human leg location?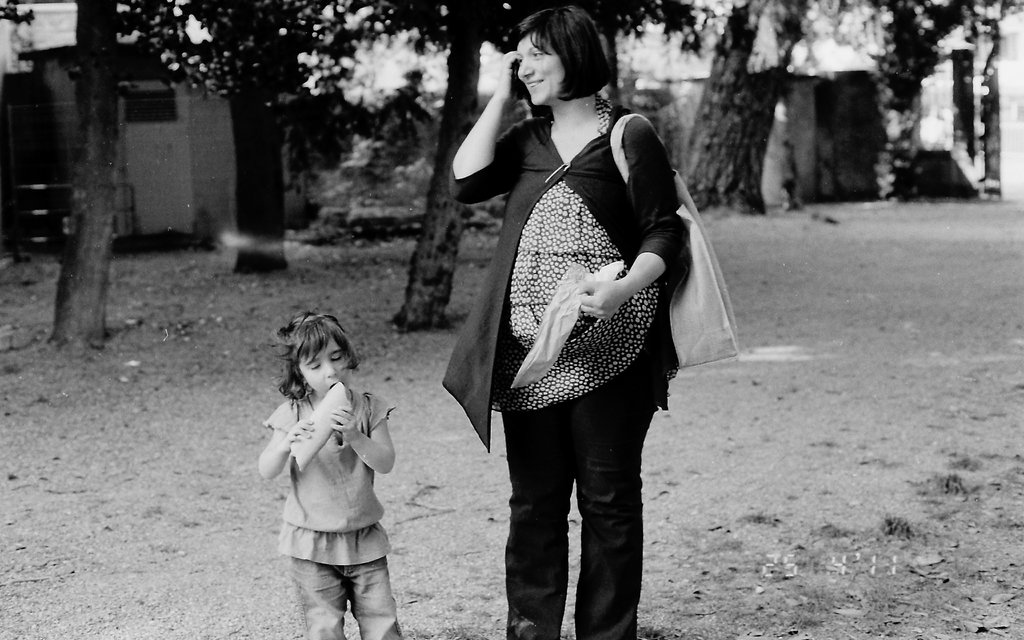
<box>358,566,393,639</box>
